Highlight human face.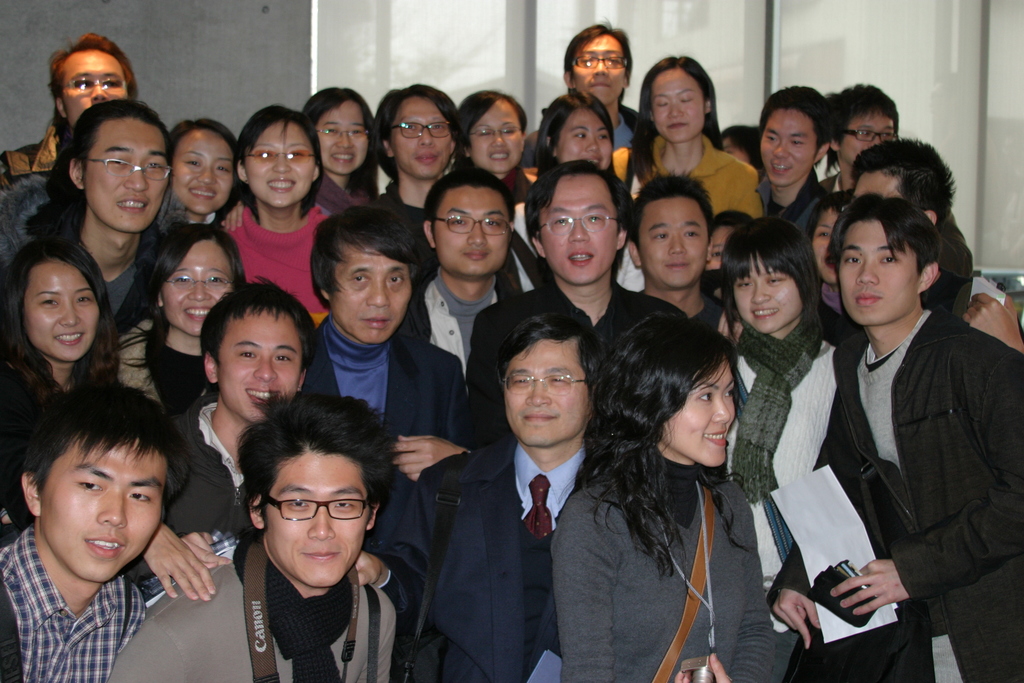
Highlighted region: region(320, 103, 366, 173).
